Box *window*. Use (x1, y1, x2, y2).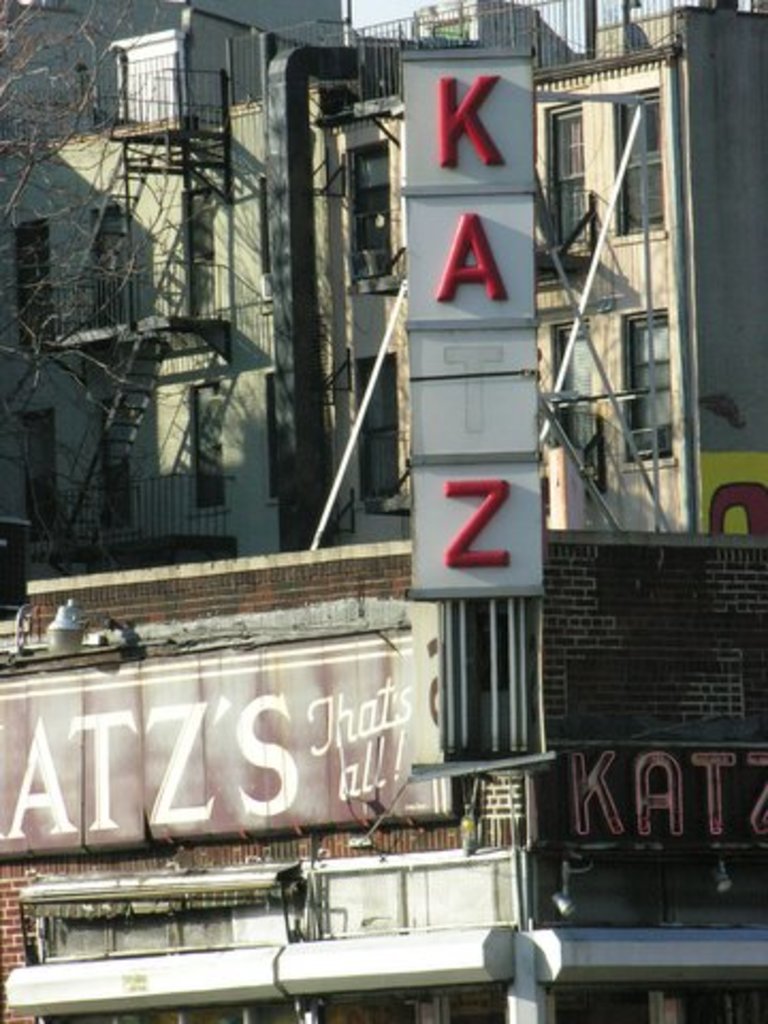
(21, 414, 58, 546).
